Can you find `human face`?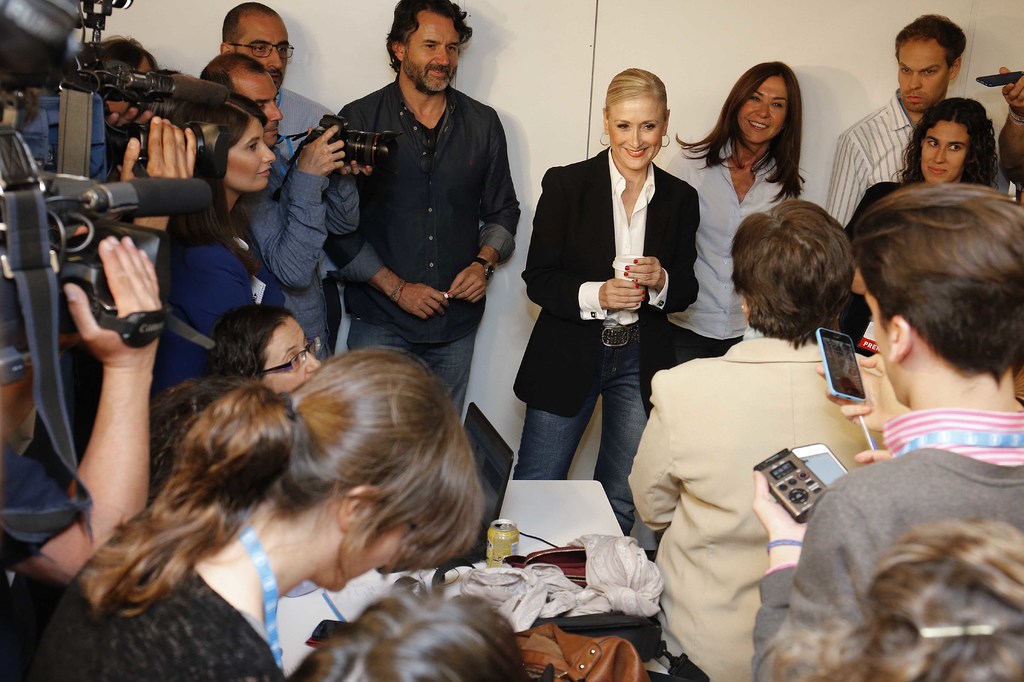
Yes, bounding box: bbox=[404, 15, 460, 91].
